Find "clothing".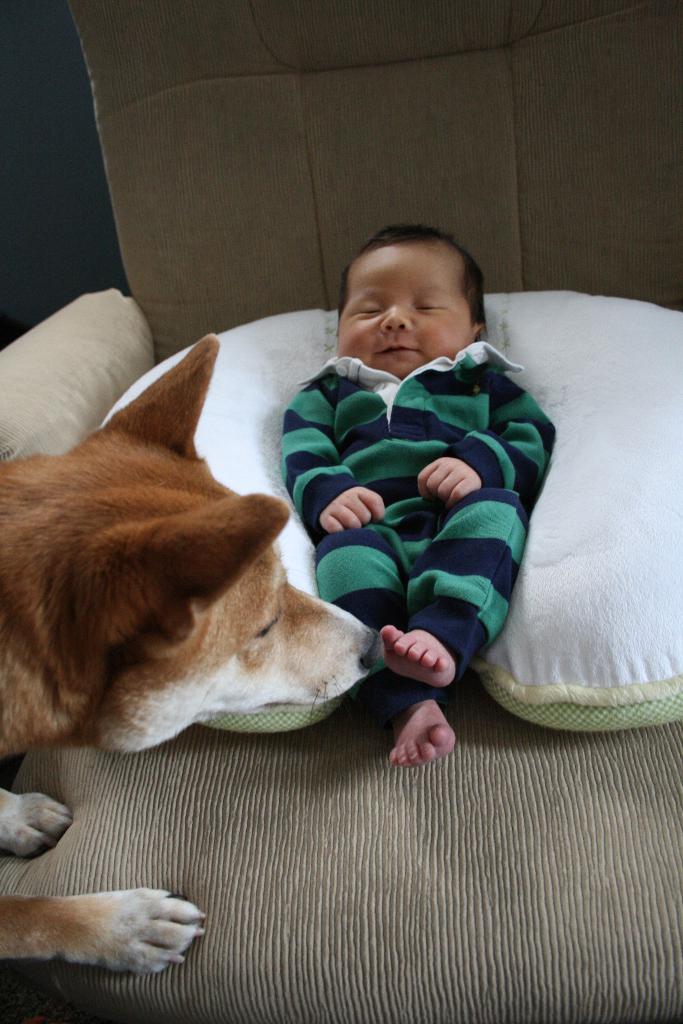
(x1=233, y1=281, x2=582, y2=699).
